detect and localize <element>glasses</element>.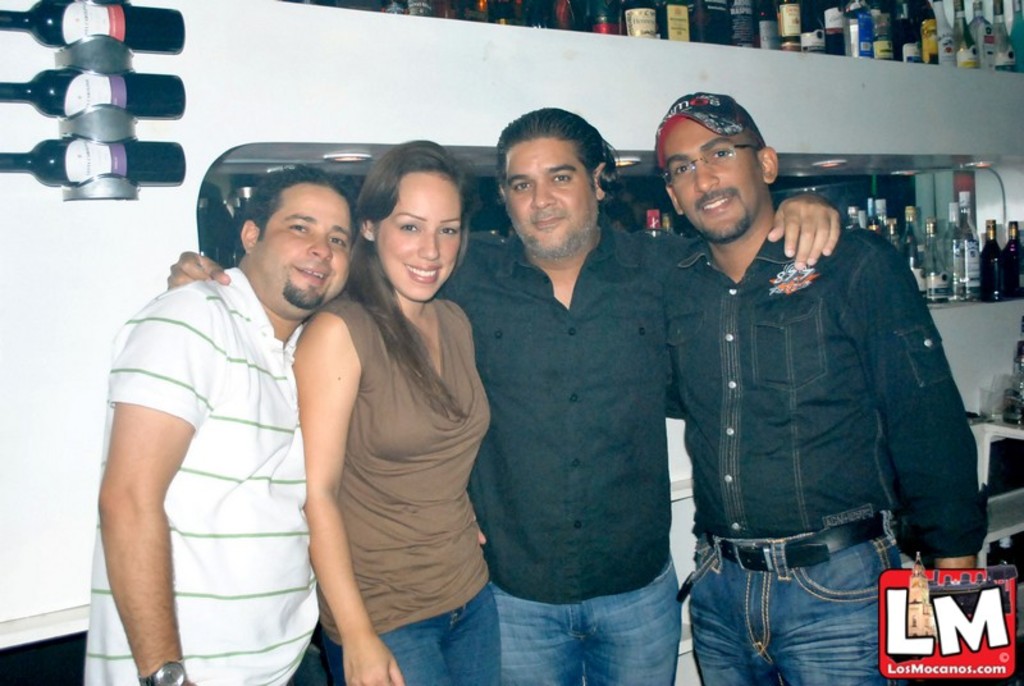
Localized at <region>655, 138, 777, 183</region>.
